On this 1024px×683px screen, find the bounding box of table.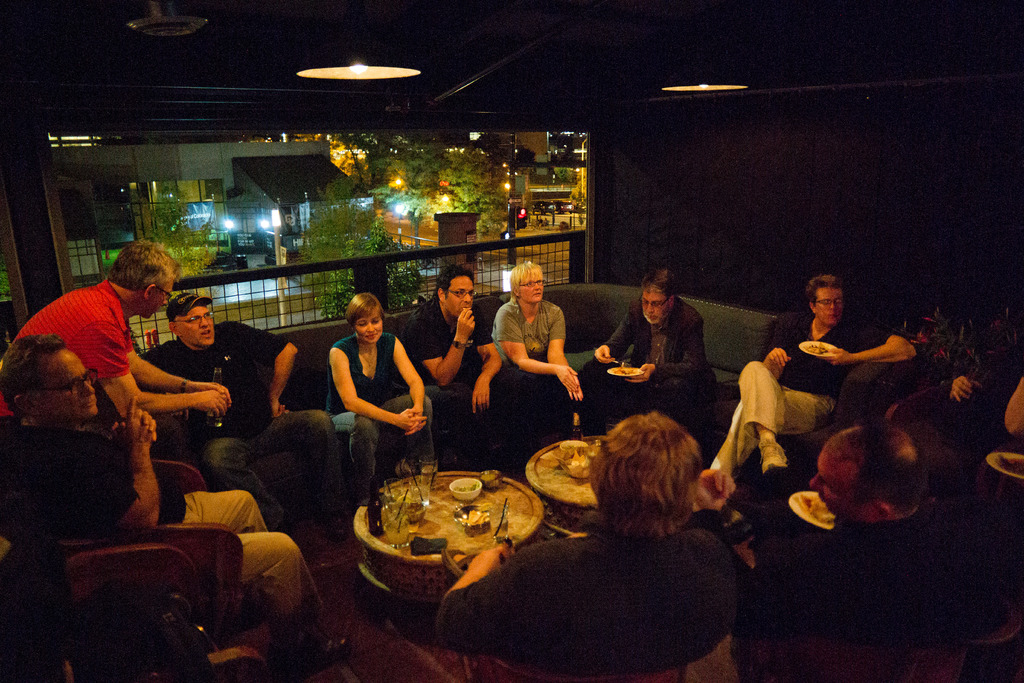
Bounding box: box(525, 433, 605, 536).
